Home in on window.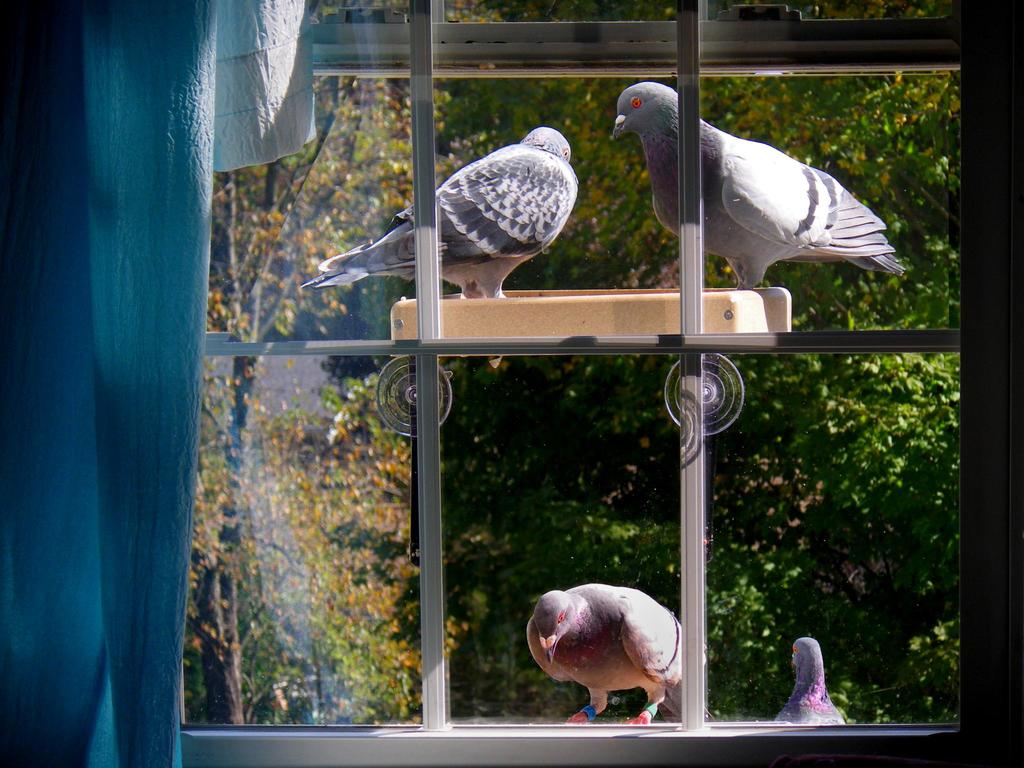
Homed in at pyautogui.locateOnScreen(165, 0, 1023, 767).
